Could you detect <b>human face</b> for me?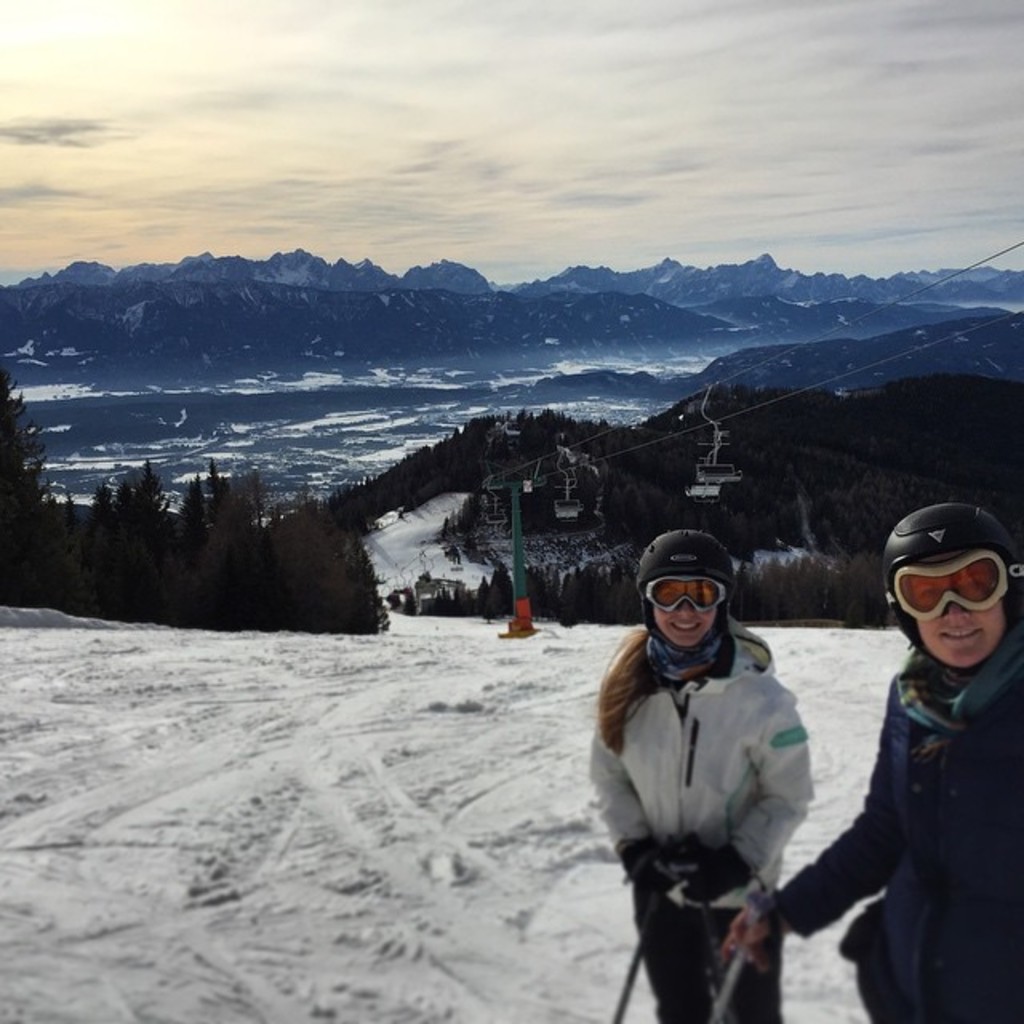
Detection result: x1=651 y1=571 x2=714 y2=646.
